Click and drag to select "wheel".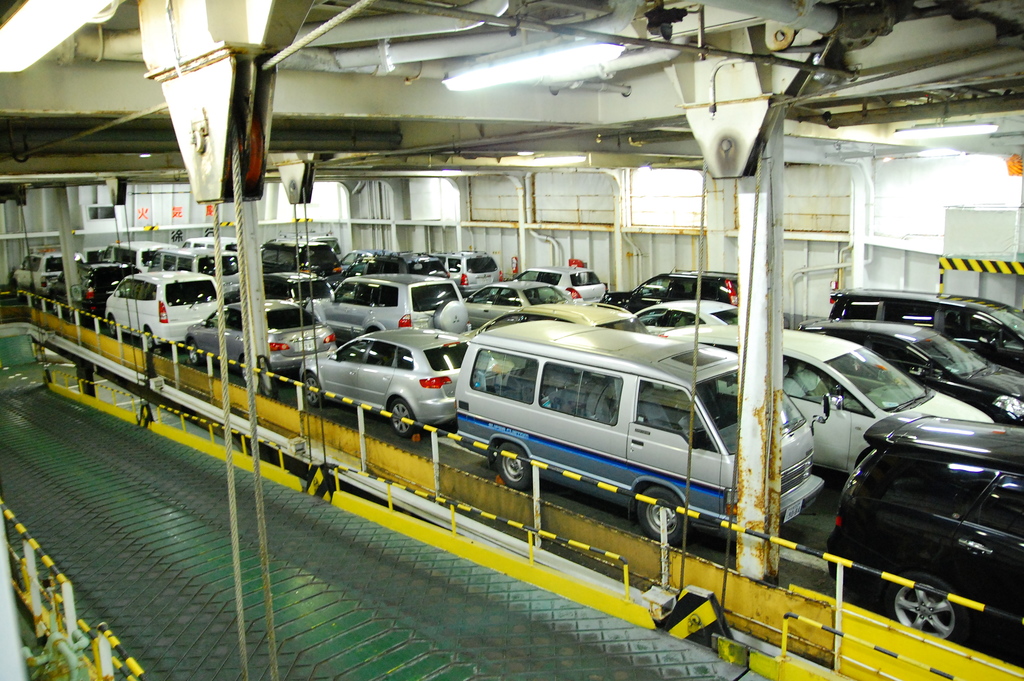
Selection: left=145, top=329, right=154, bottom=349.
